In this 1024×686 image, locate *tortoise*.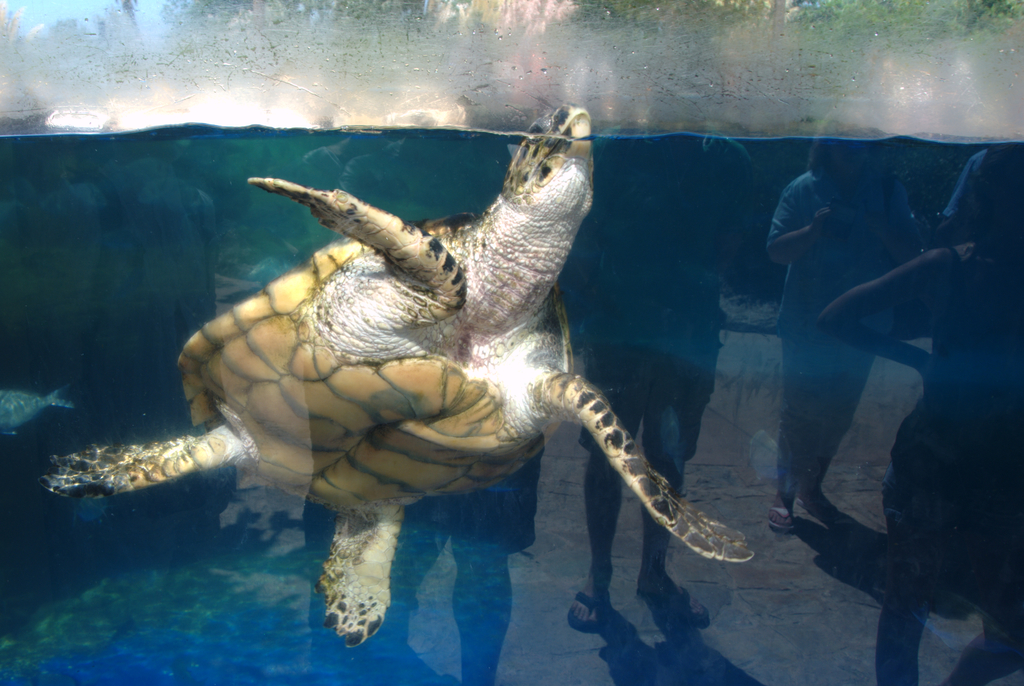
Bounding box: [left=34, top=102, right=758, bottom=651].
